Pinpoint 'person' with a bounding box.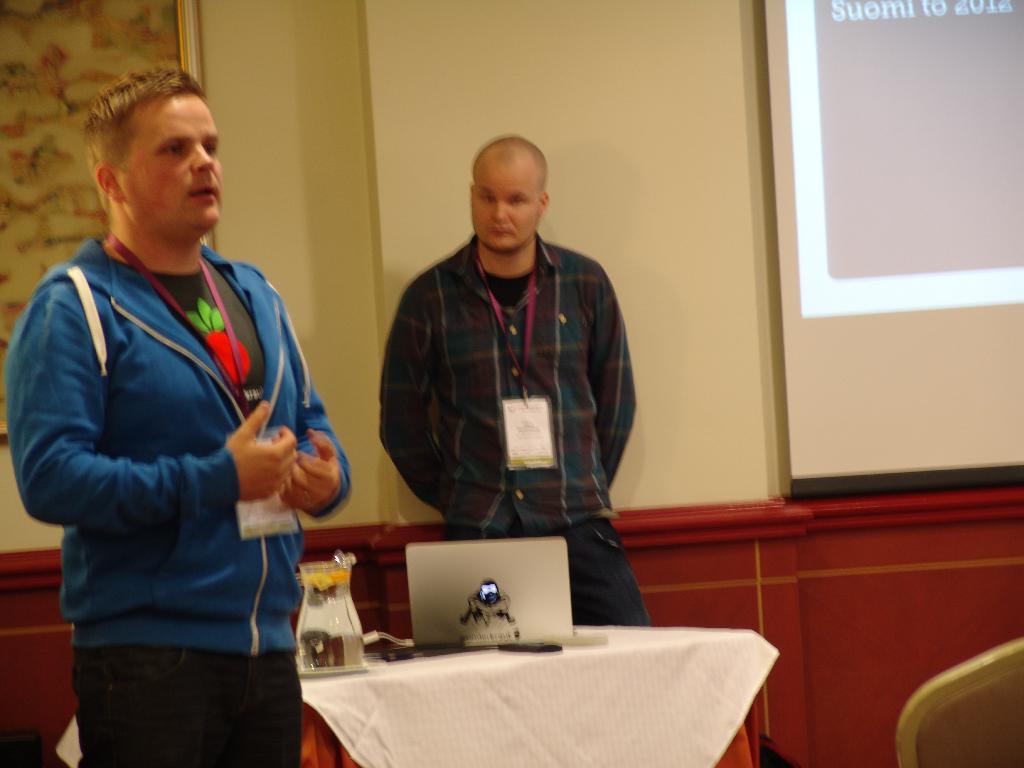
378, 135, 650, 625.
